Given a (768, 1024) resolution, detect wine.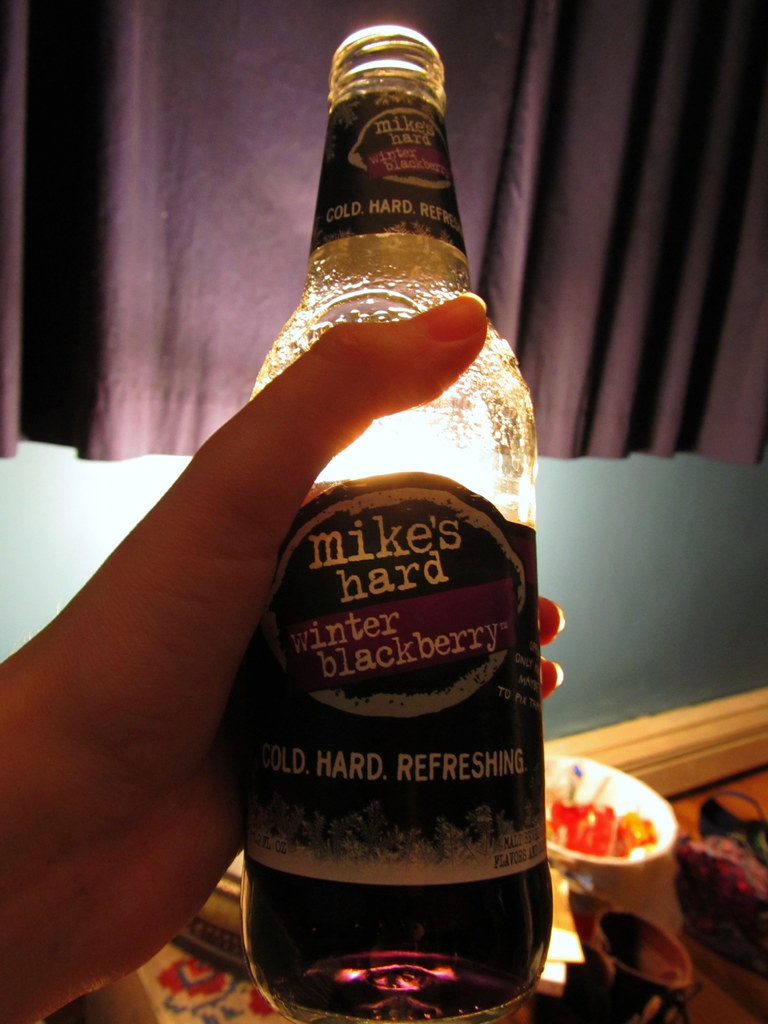
Rect(247, 485, 562, 1023).
